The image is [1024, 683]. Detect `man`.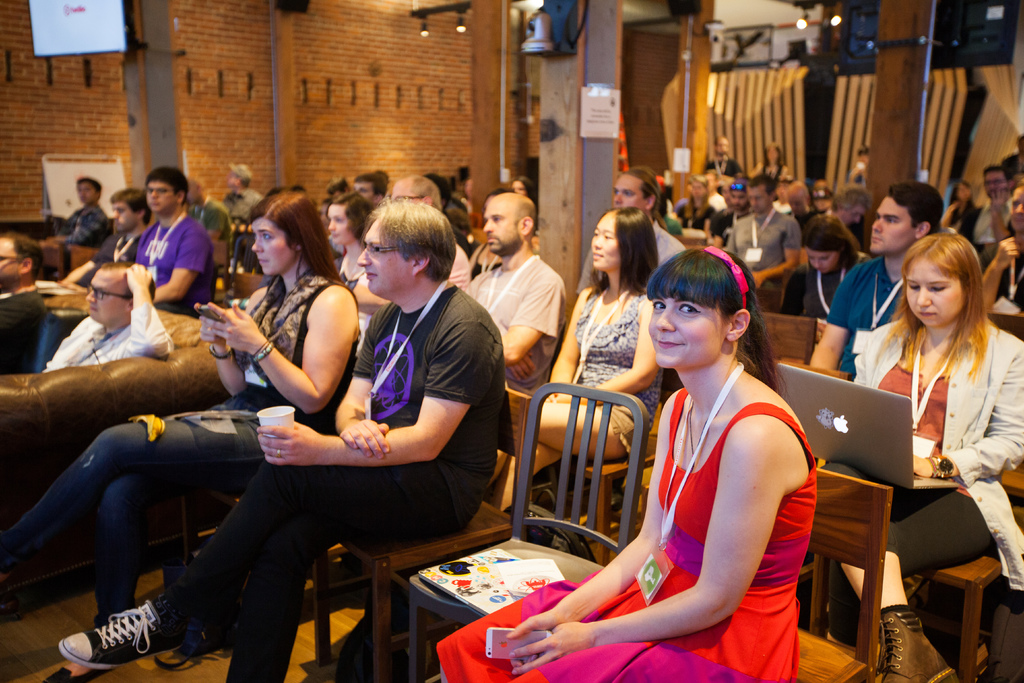
Detection: {"x1": 36, "y1": 180, "x2": 116, "y2": 243}.
